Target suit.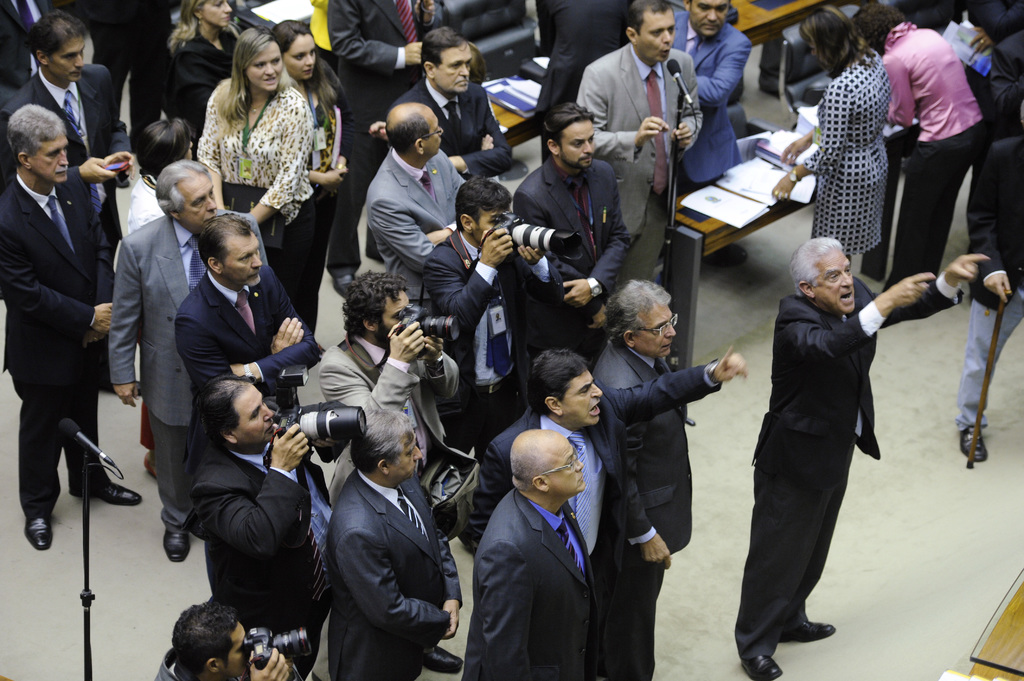
Target region: x1=464 y1=382 x2=724 y2=678.
